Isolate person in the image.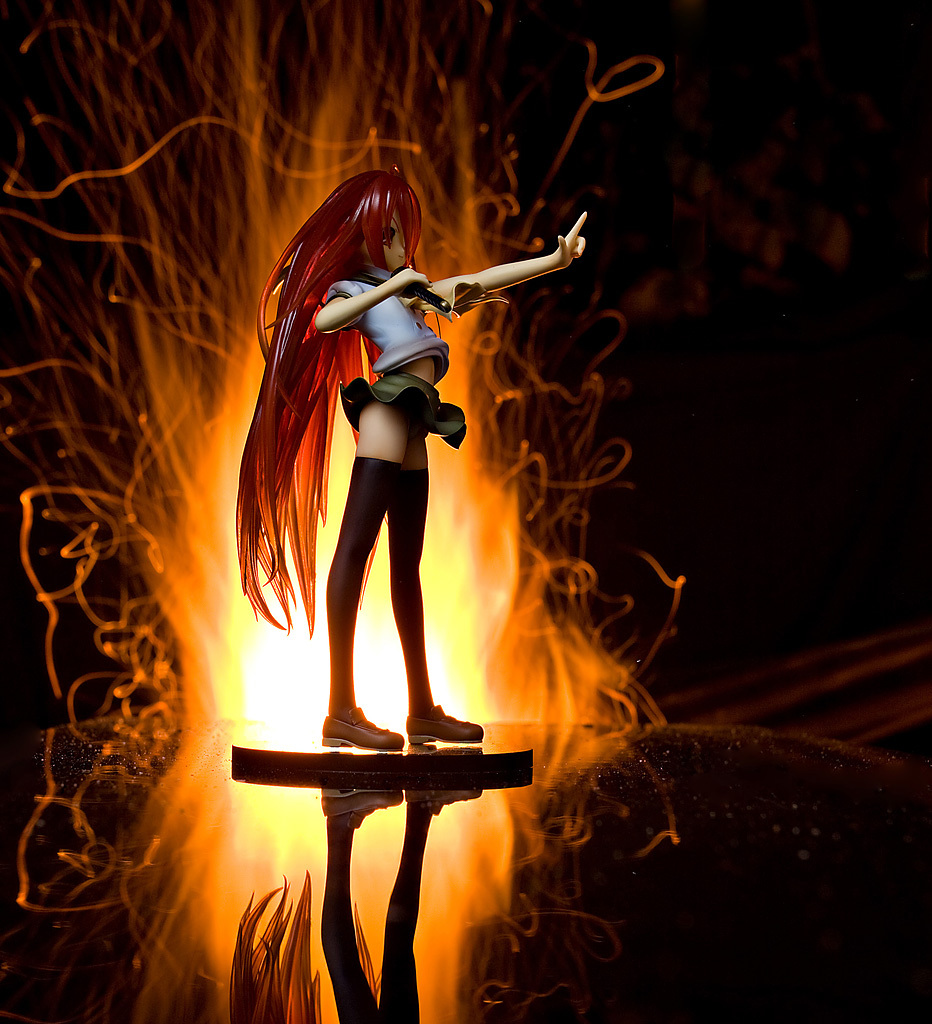
Isolated region: detection(237, 173, 587, 734).
